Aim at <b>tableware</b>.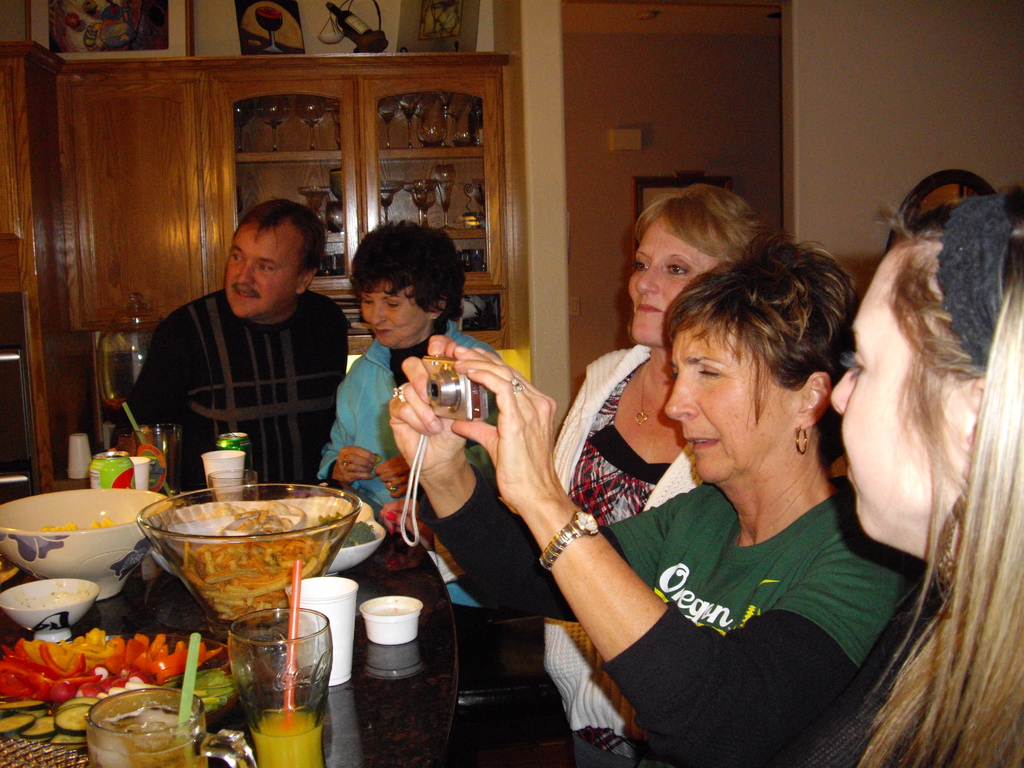
Aimed at box(411, 111, 444, 147).
